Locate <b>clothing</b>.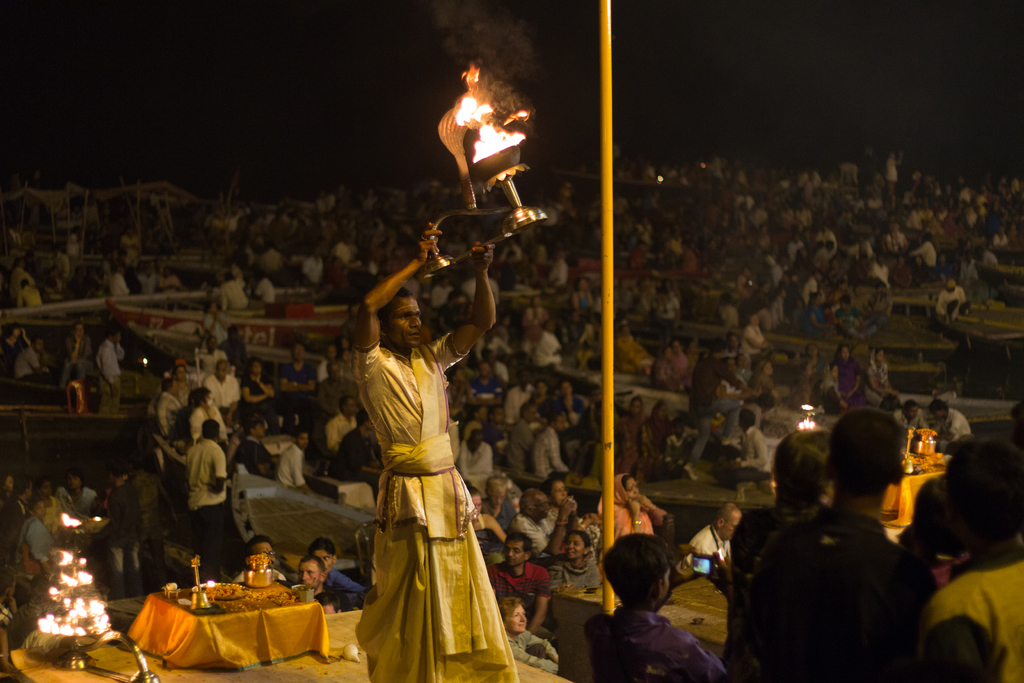
Bounding box: Rect(16, 347, 45, 381).
